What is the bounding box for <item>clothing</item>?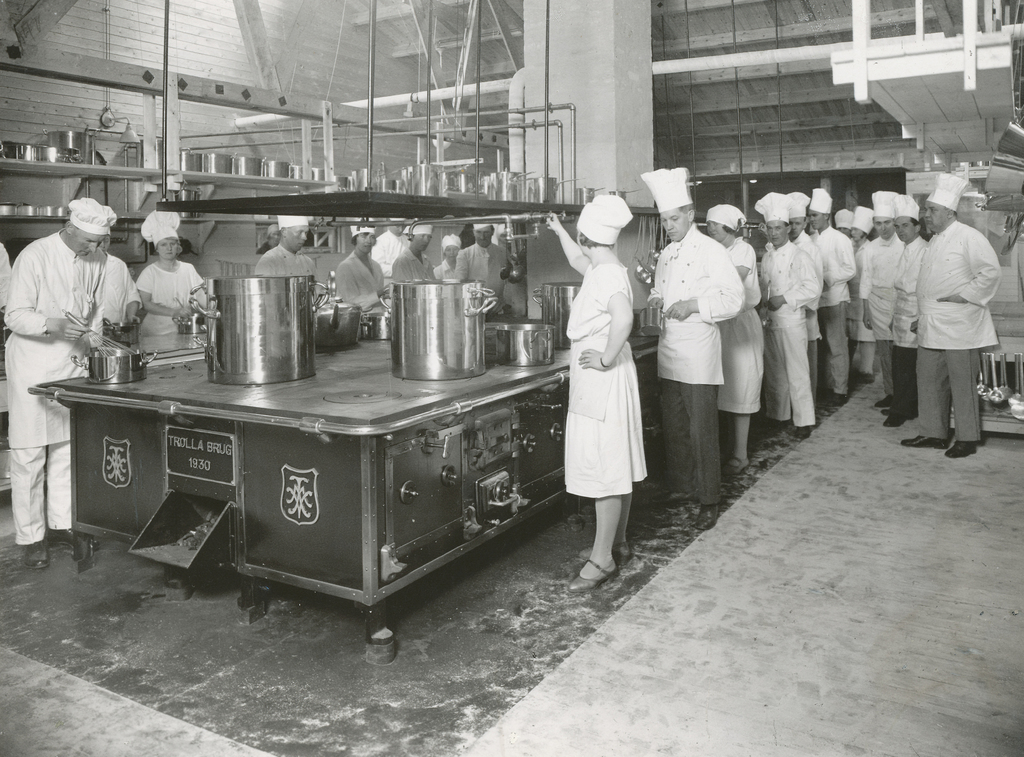
x1=372, y1=227, x2=422, y2=287.
